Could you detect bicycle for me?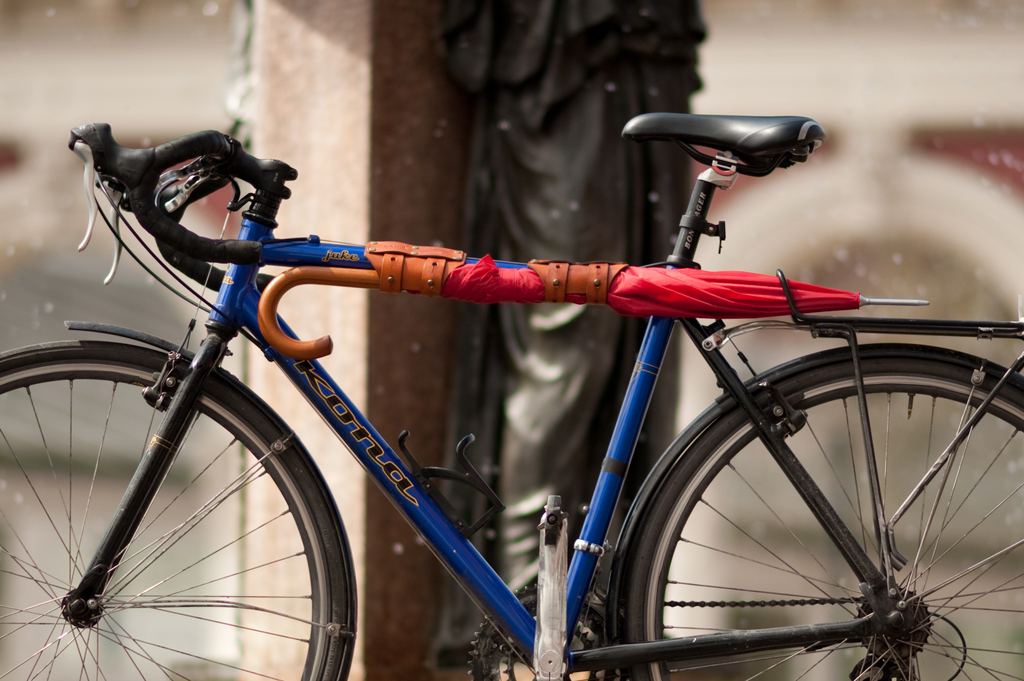
Detection result: [0, 34, 1023, 680].
